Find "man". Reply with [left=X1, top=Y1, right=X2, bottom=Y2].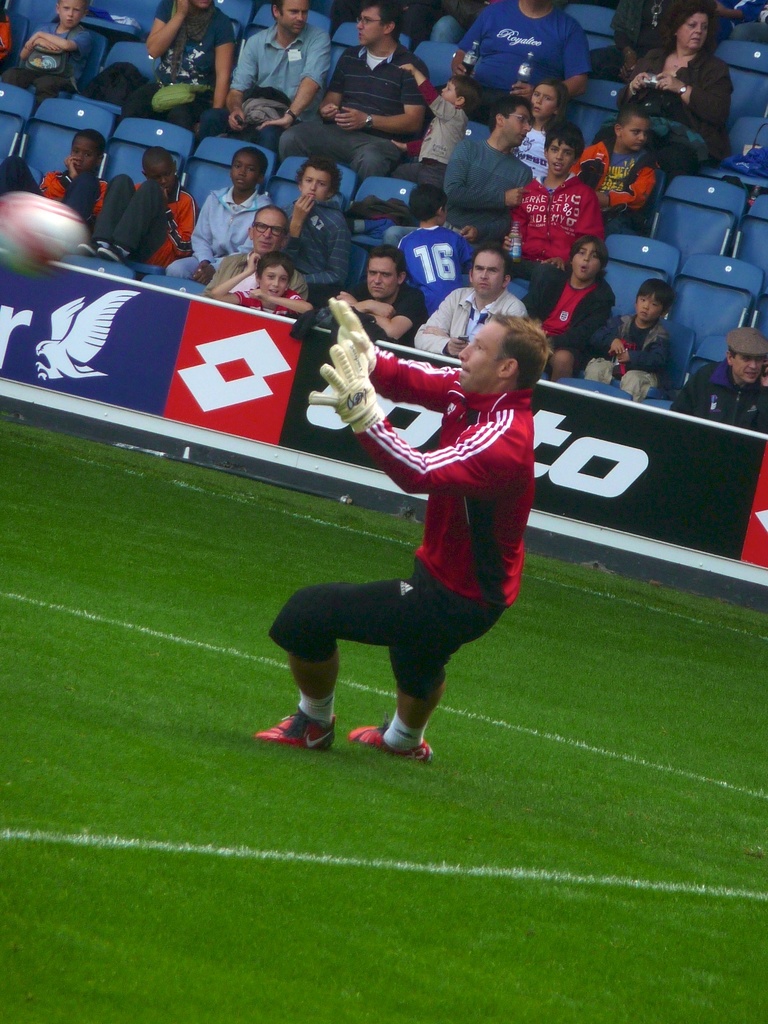
[left=269, top=279, right=558, bottom=785].
